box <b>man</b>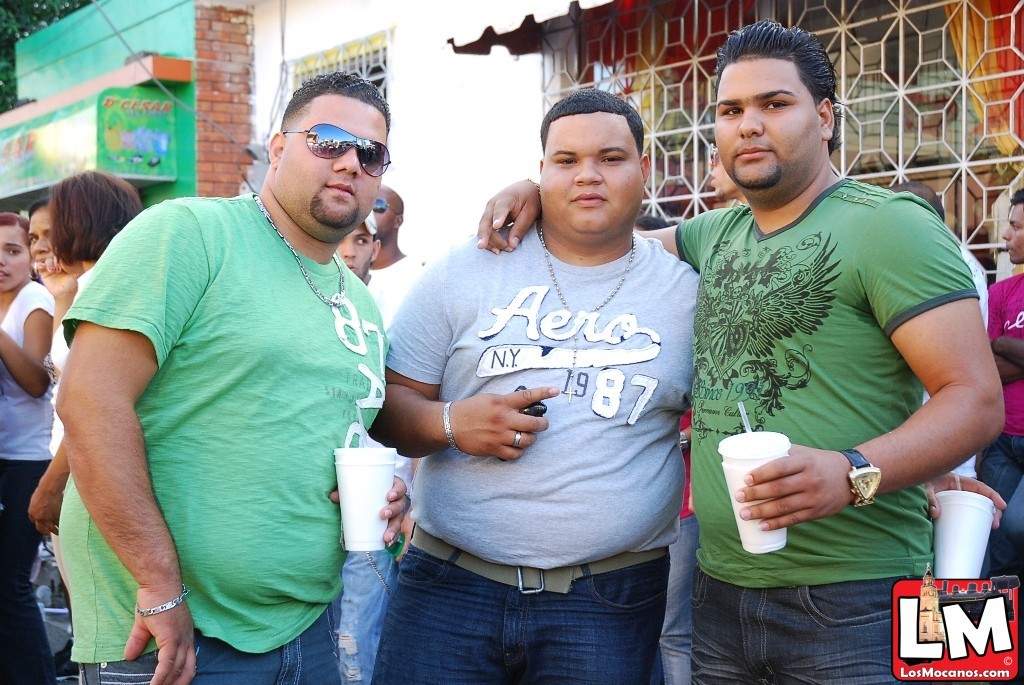
x1=470, y1=17, x2=1009, y2=684
